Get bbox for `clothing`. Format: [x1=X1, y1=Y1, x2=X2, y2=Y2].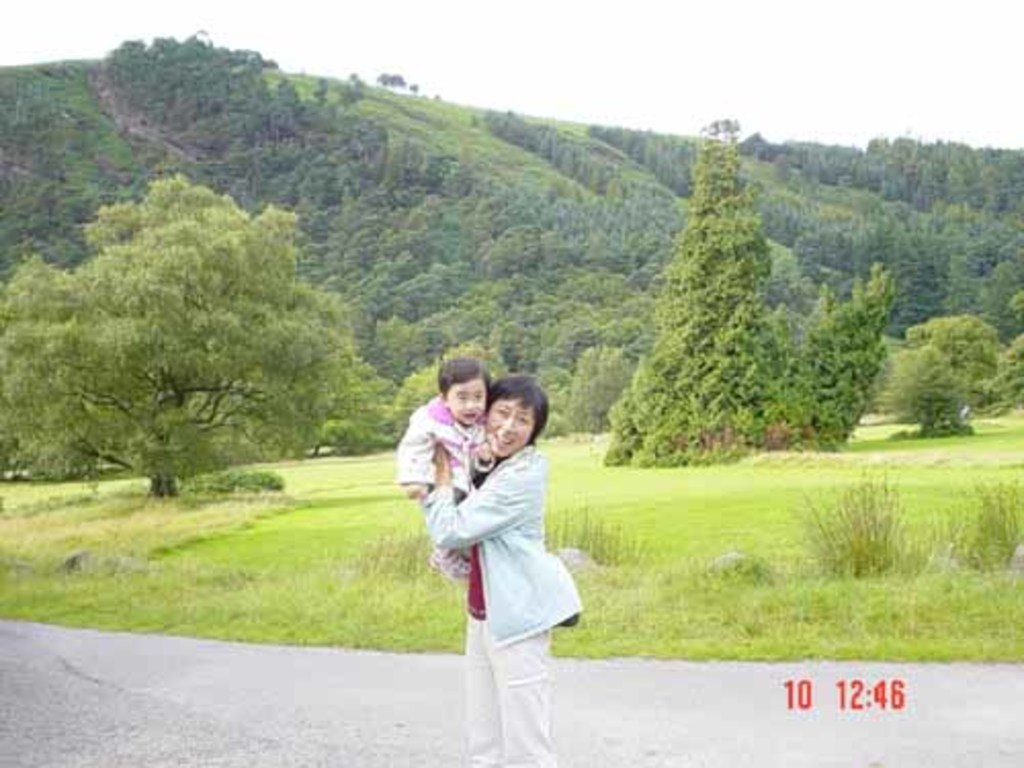
[x1=410, y1=365, x2=594, y2=698].
